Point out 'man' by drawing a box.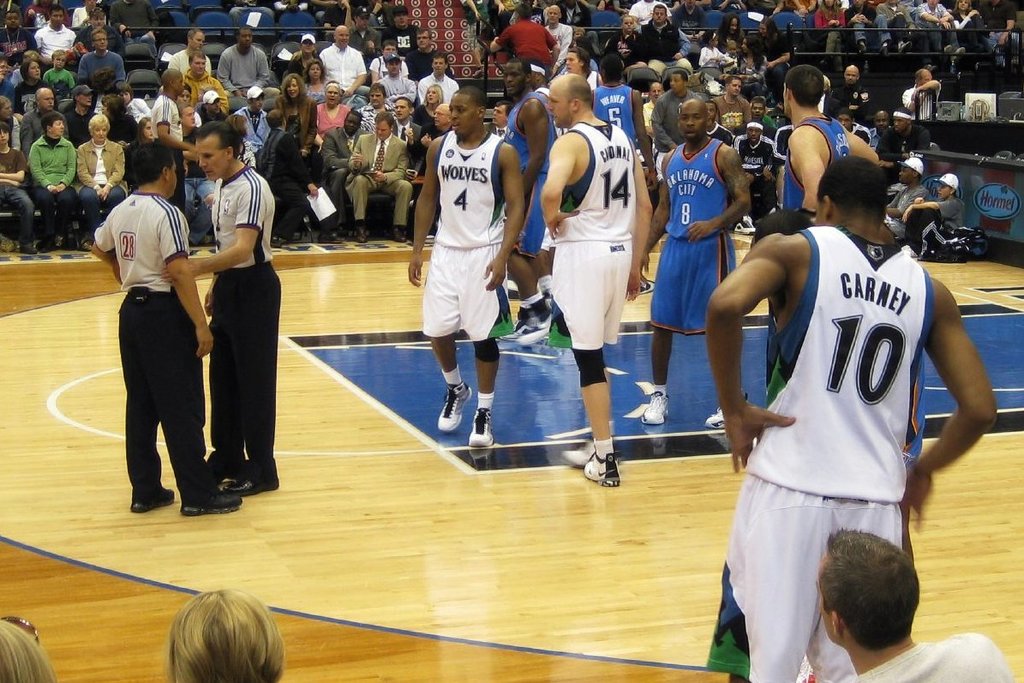
x1=710, y1=159, x2=999, y2=682.
